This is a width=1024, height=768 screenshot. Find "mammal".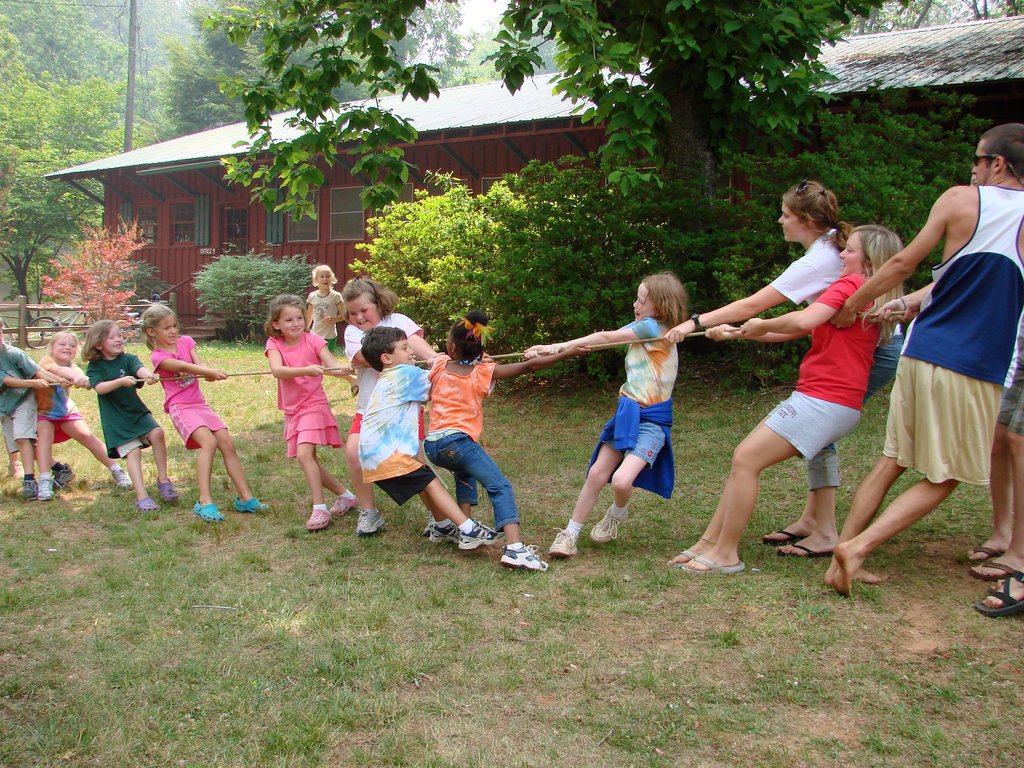
Bounding box: locate(307, 263, 346, 357).
